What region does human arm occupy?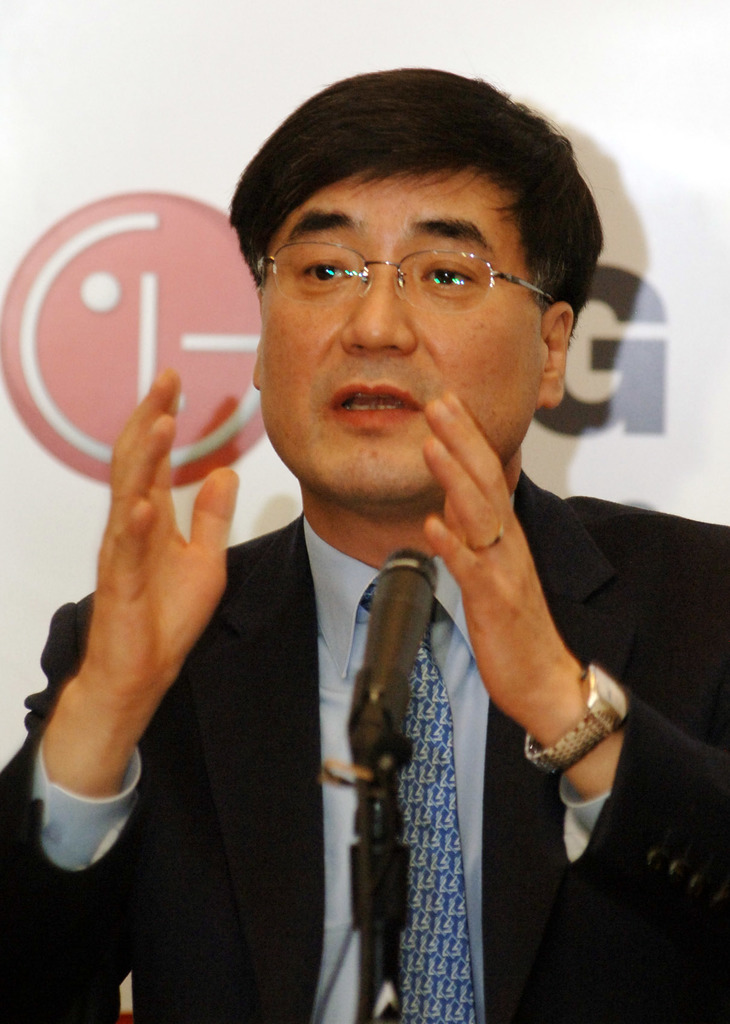
crop(394, 405, 638, 878).
